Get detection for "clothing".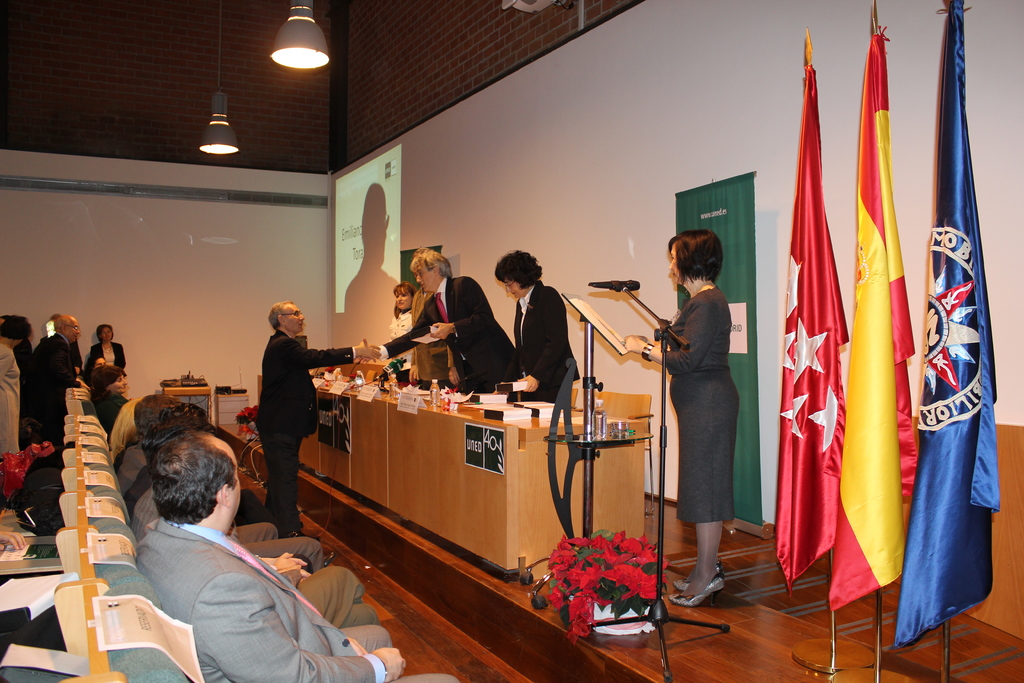
Detection: l=380, t=277, r=514, b=402.
